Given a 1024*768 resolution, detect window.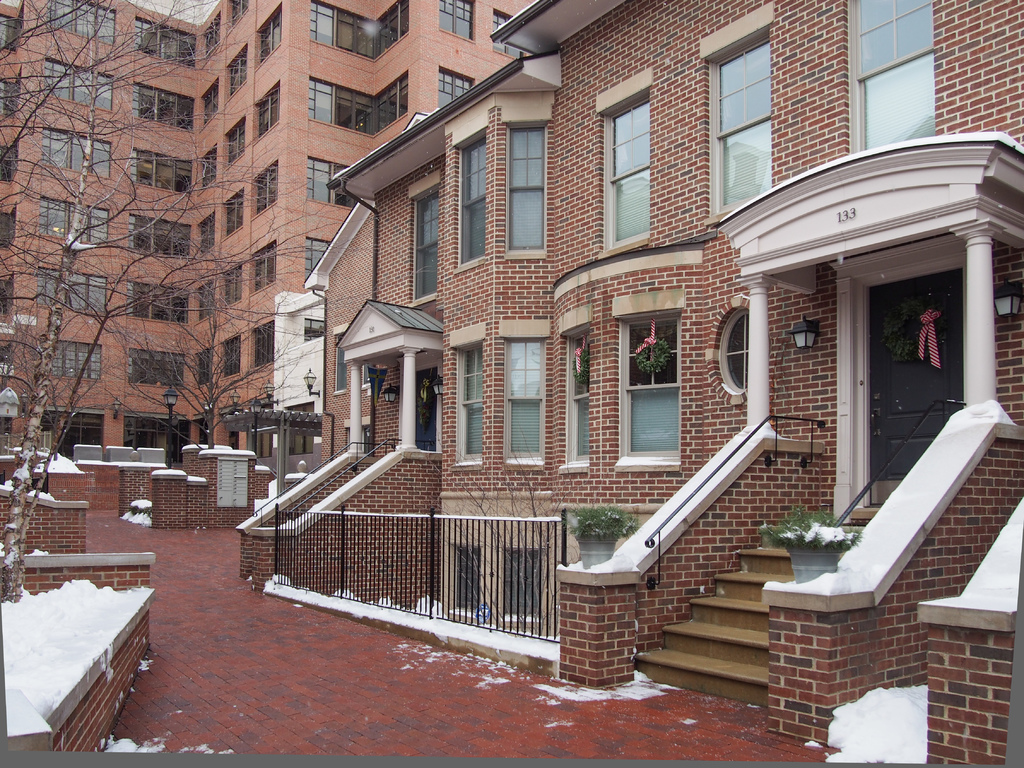
box=[450, 129, 487, 271].
